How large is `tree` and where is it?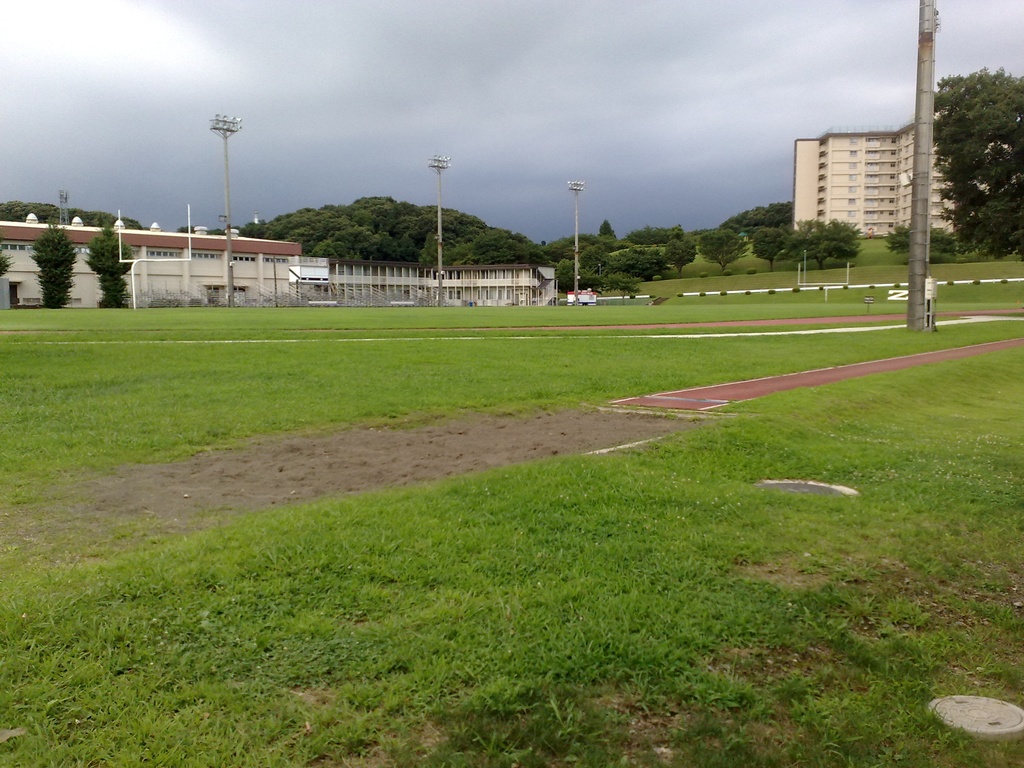
Bounding box: [x1=884, y1=221, x2=957, y2=263].
